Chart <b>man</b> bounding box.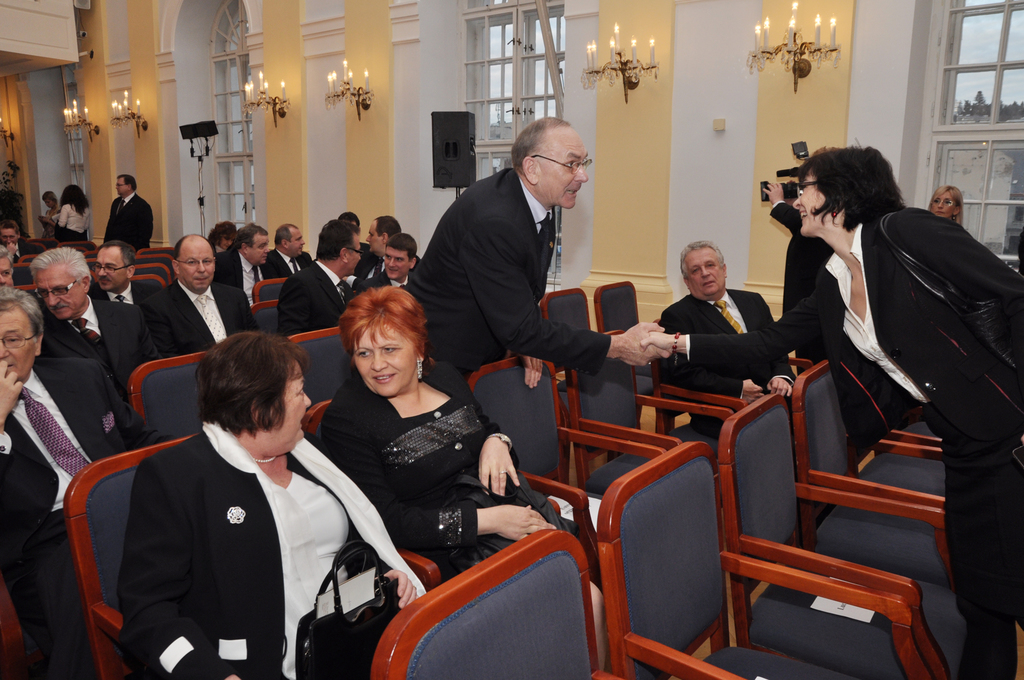
Charted: [19,241,166,410].
